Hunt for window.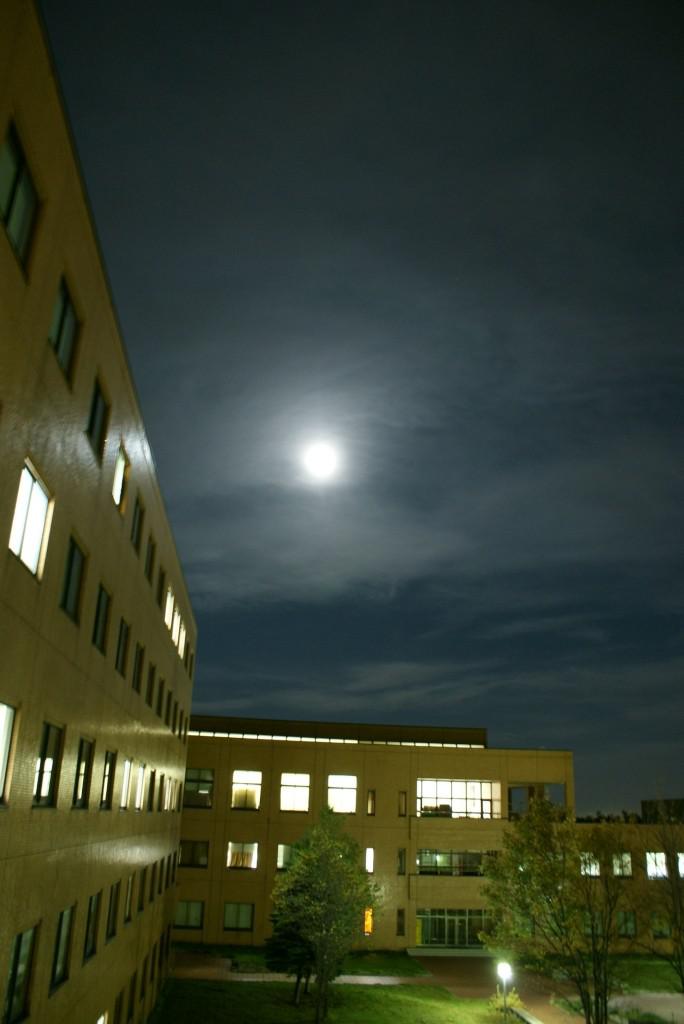
Hunted down at (146,659,159,716).
